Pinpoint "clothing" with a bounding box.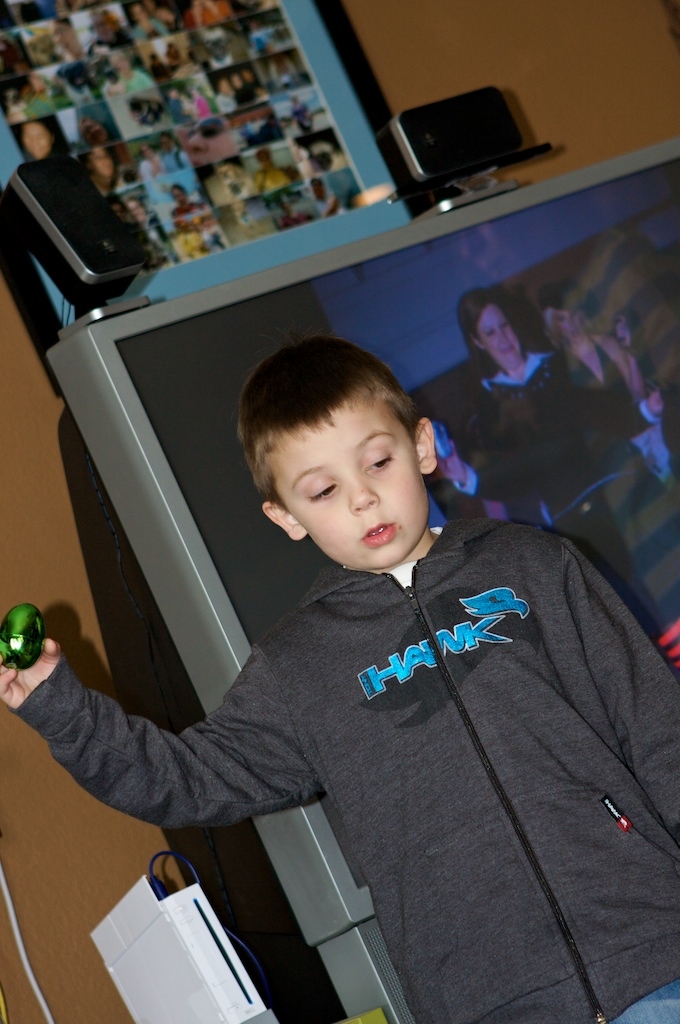
453:352:679:636.
